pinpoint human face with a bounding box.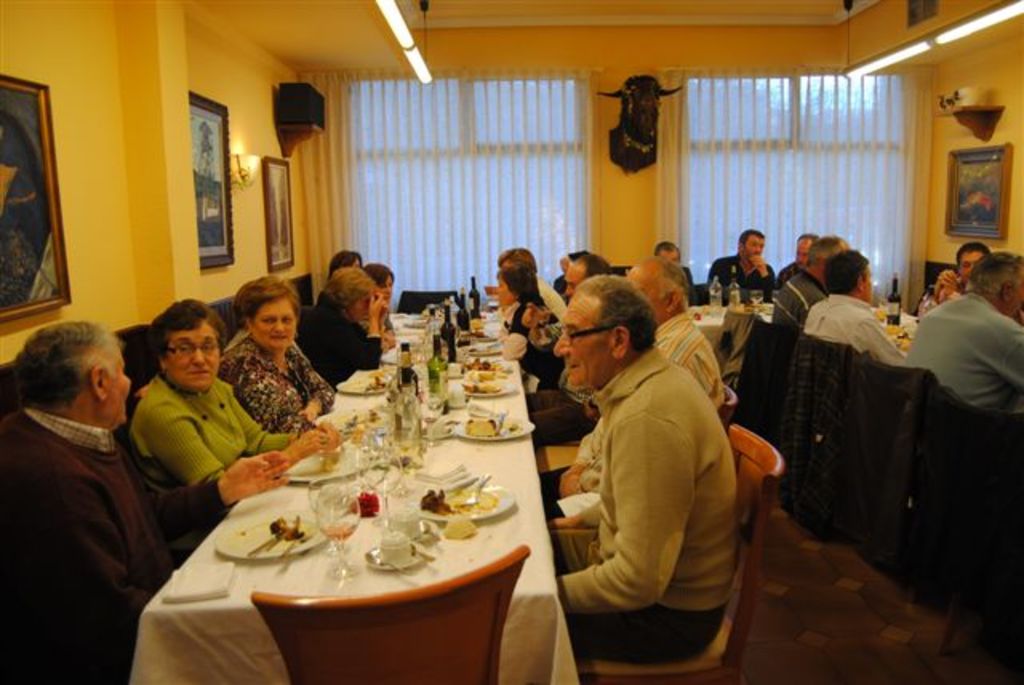
rect(106, 355, 133, 424).
